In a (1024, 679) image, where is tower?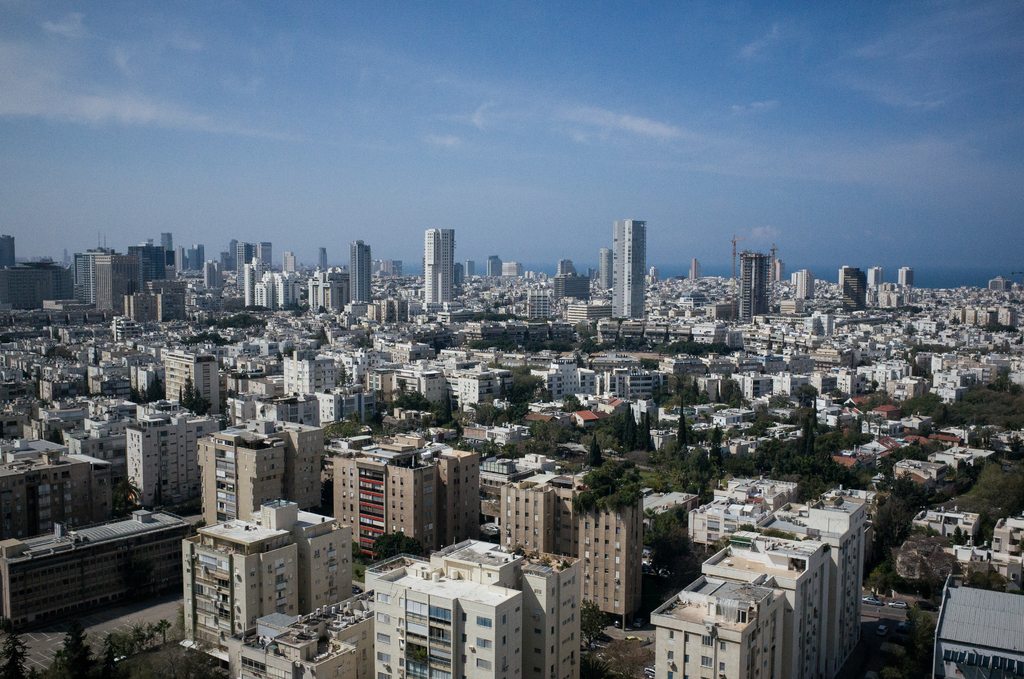
[239, 263, 252, 309].
